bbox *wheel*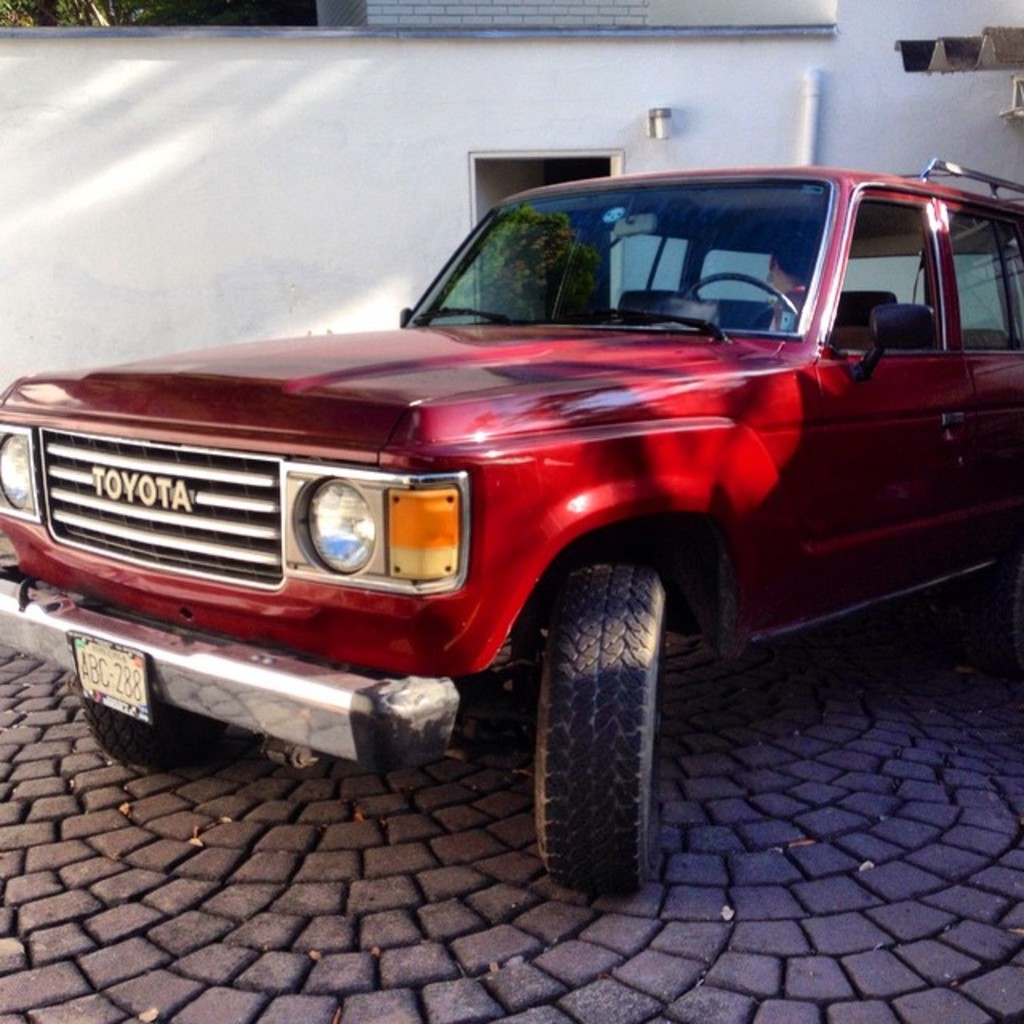
<box>683,275,800,320</box>
